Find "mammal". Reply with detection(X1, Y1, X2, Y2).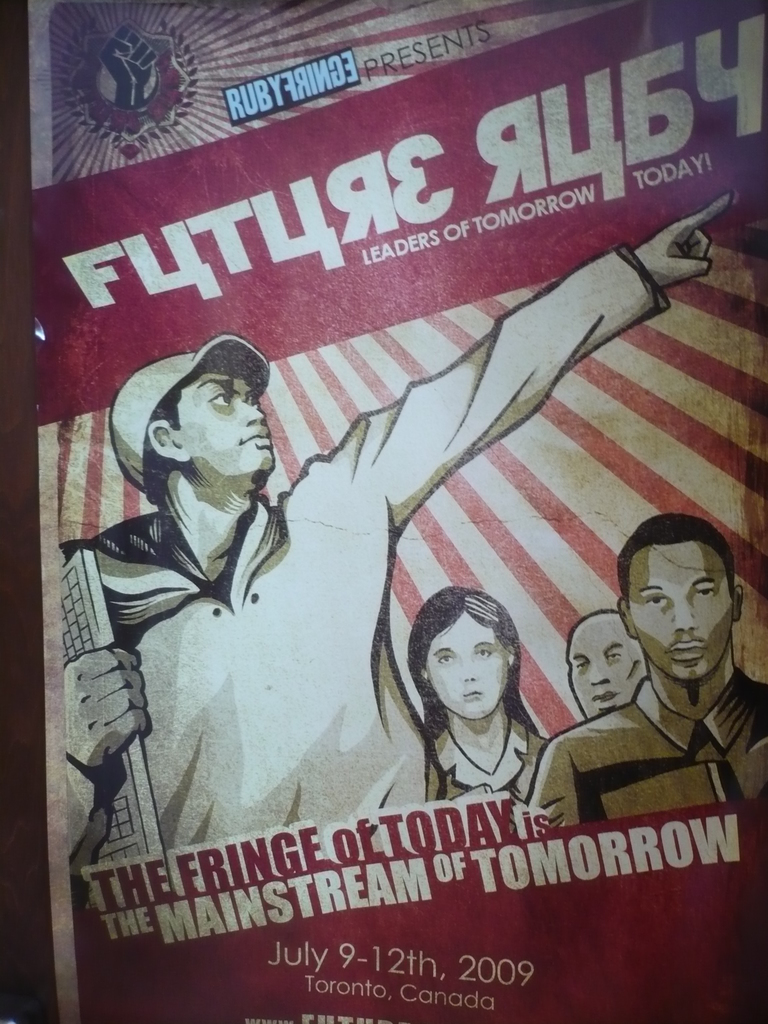
detection(564, 609, 646, 723).
